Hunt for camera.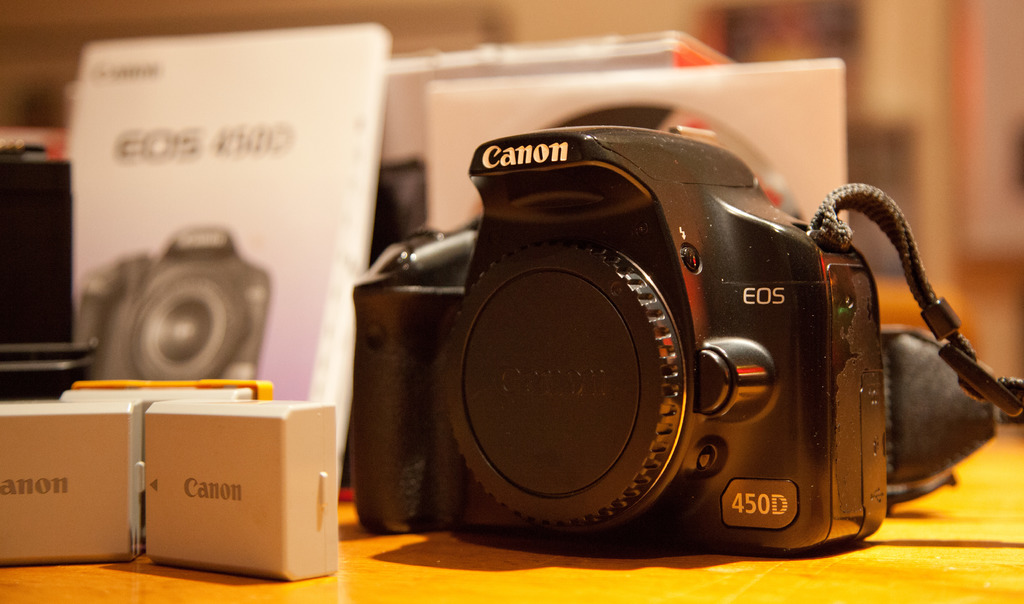
Hunted down at 356:126:893:559.
